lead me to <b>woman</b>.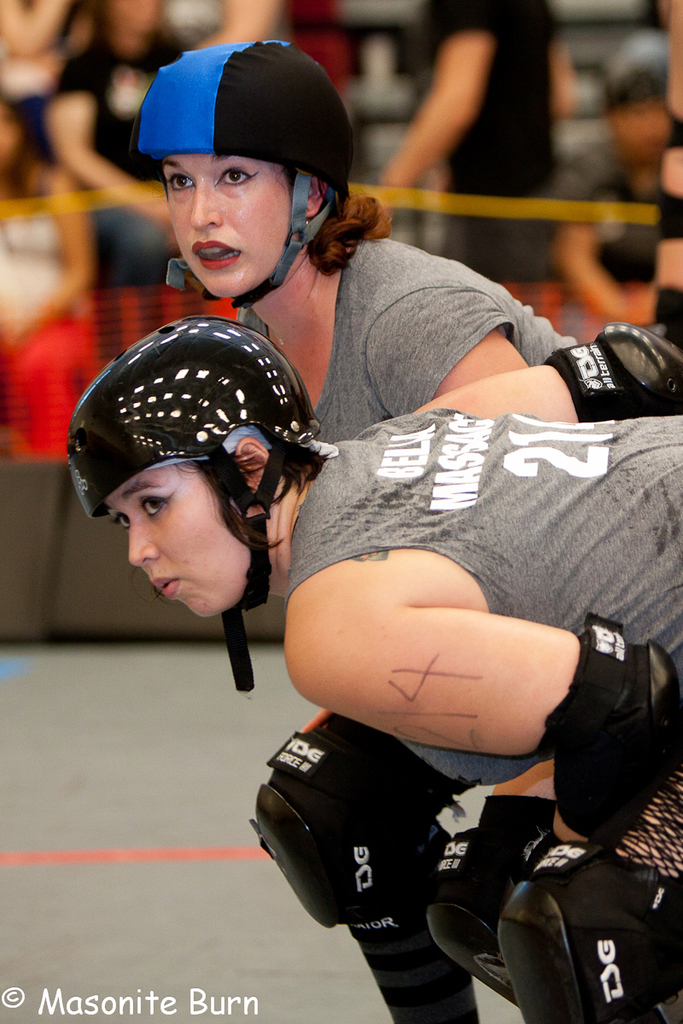
Lead to x1=133 y1=39 x2=582 y2=1023.
